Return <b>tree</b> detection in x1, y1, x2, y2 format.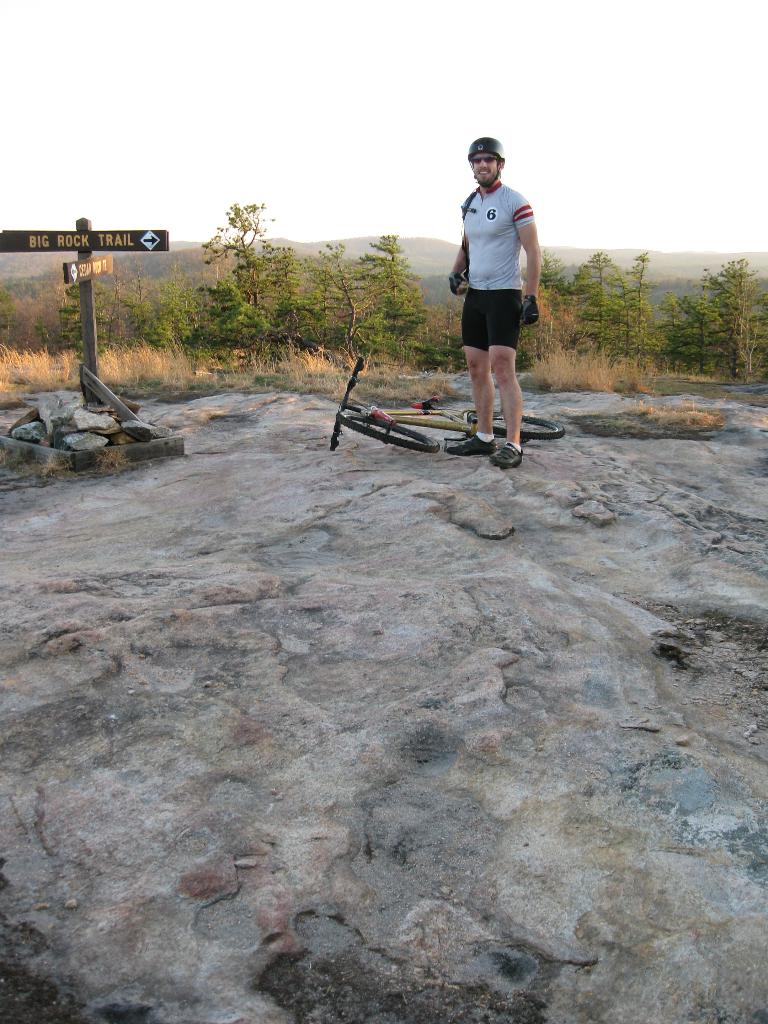
30, 280, 110, 356.
